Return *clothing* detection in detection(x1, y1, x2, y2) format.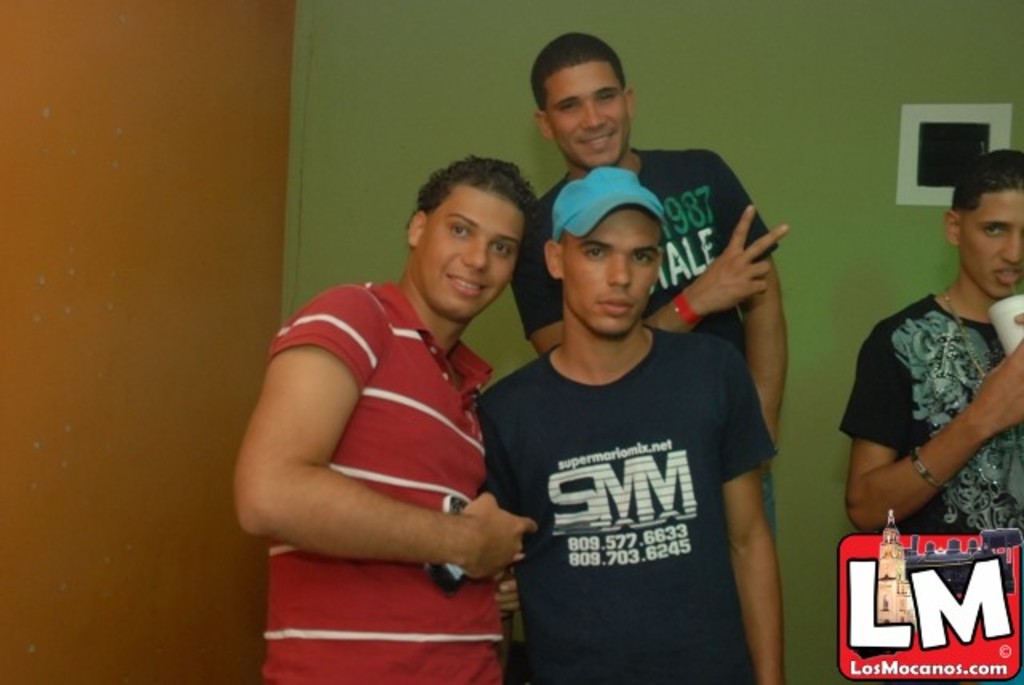
detection(259, 272, 499, 683).
